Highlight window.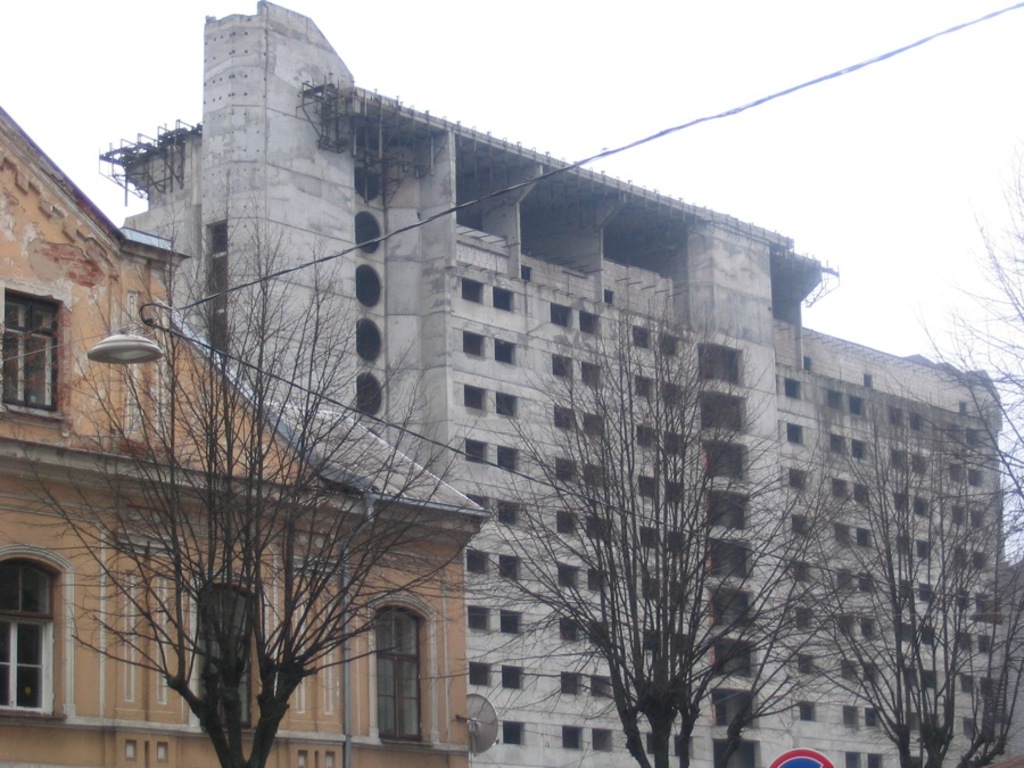
Highlighted region: pyautogui.locateOnScreen(699, 344, 744, 388).
